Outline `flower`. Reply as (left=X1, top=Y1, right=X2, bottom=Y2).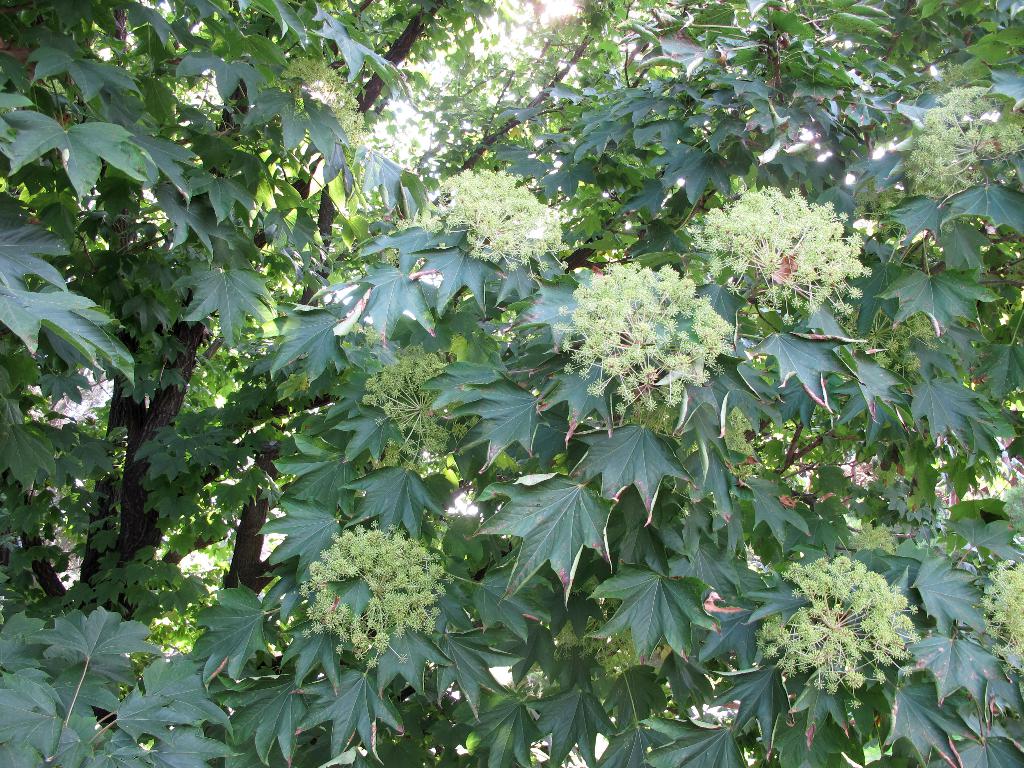
(left=361, top=355, right=475, bottom=467).
